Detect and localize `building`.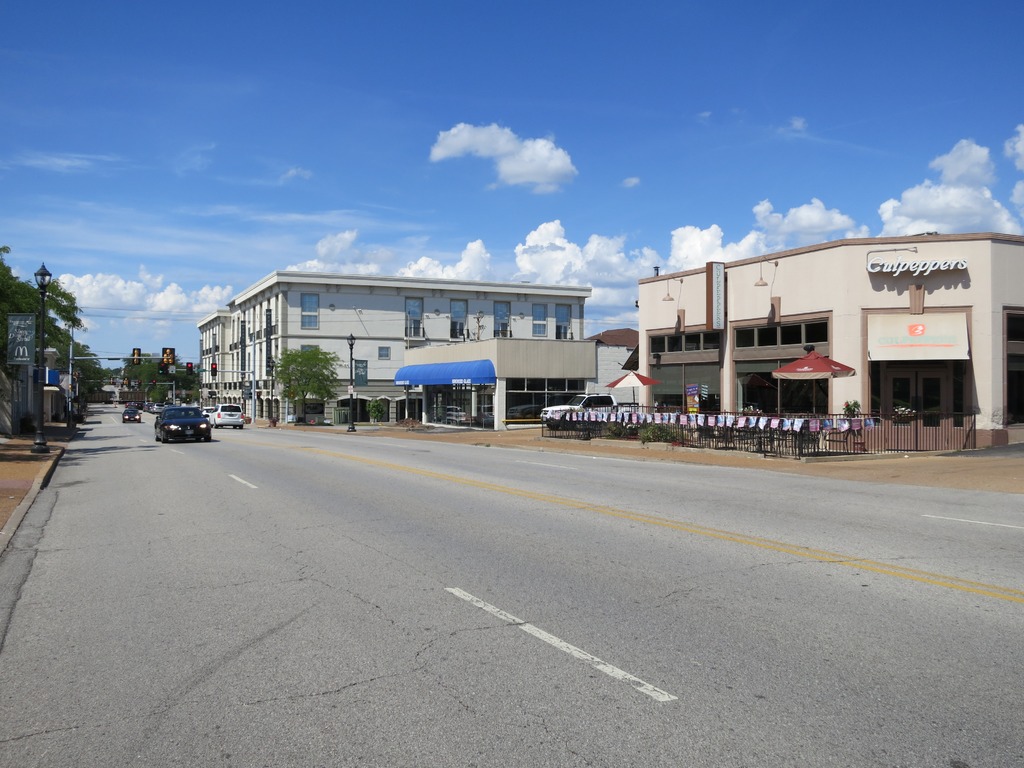
Localized at crop(195, 268, 593, 420).
